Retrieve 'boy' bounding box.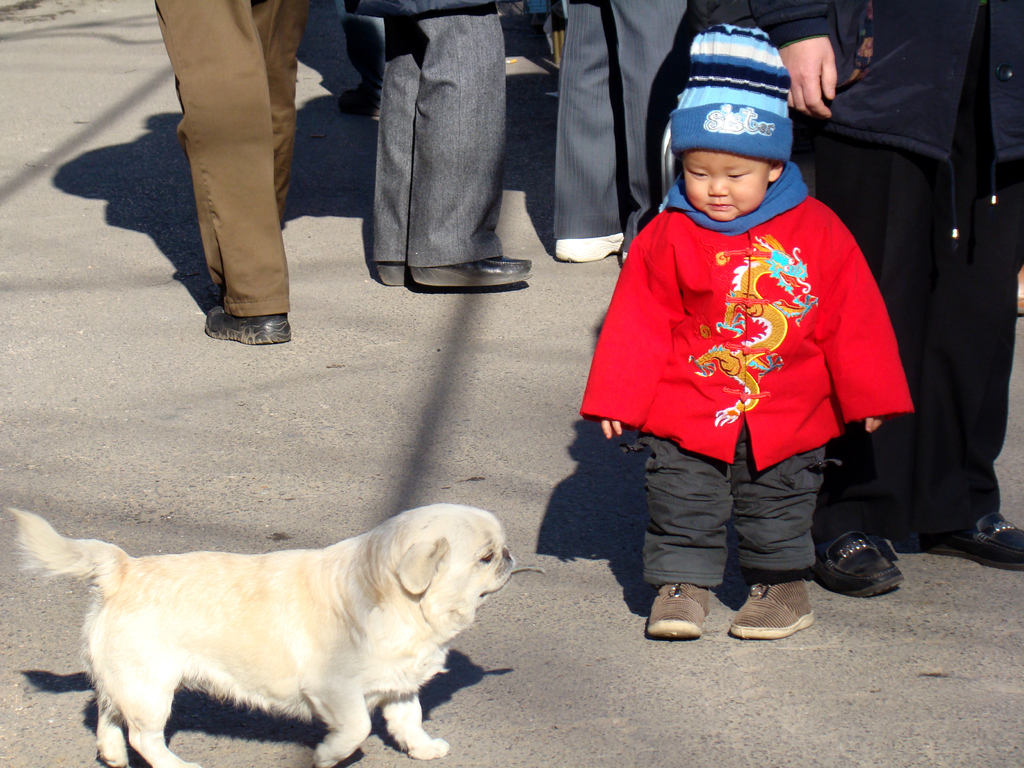
Bounding box: bbox(577, 63, 913, 612).
